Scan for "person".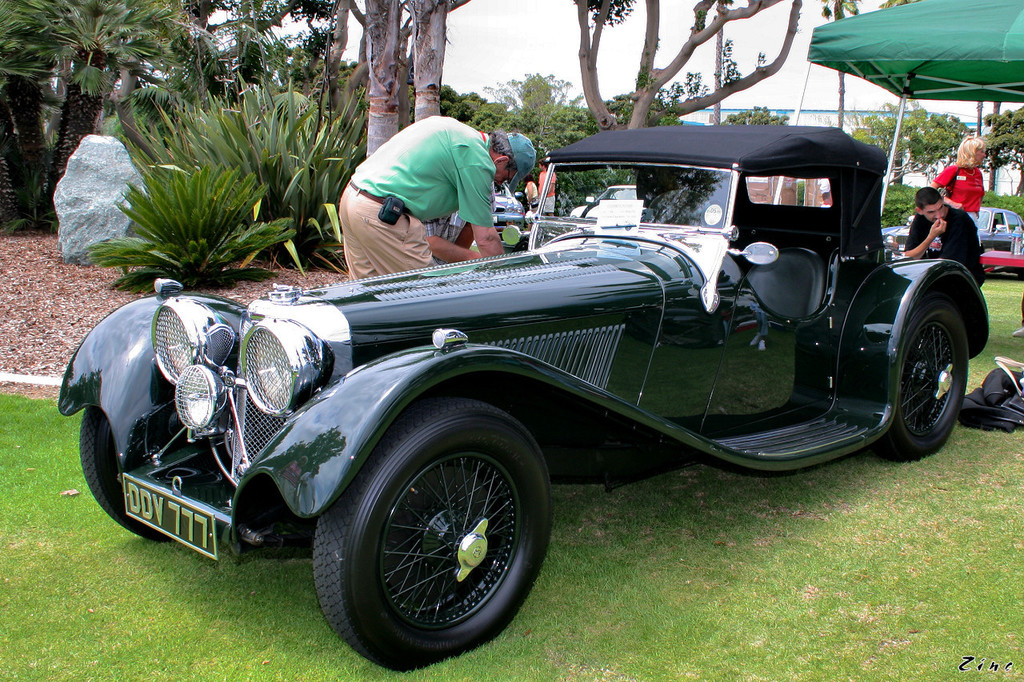
Scan result: 422:209:475:266.
